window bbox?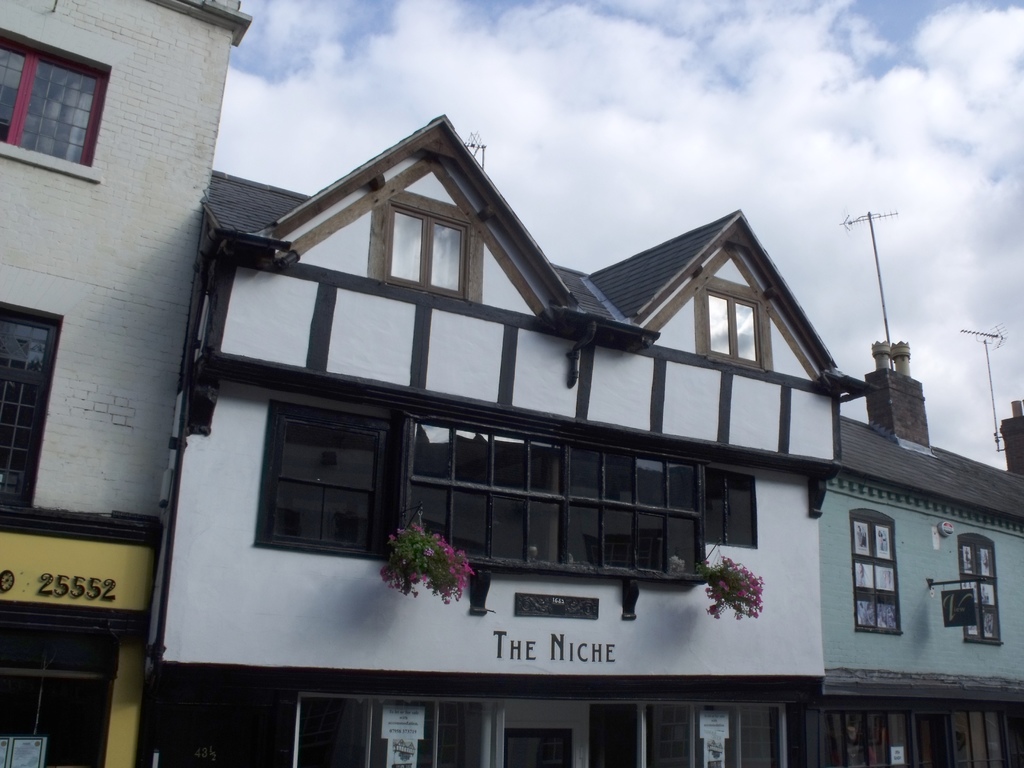
[left=384, top=198, right=467, bottom=294]
